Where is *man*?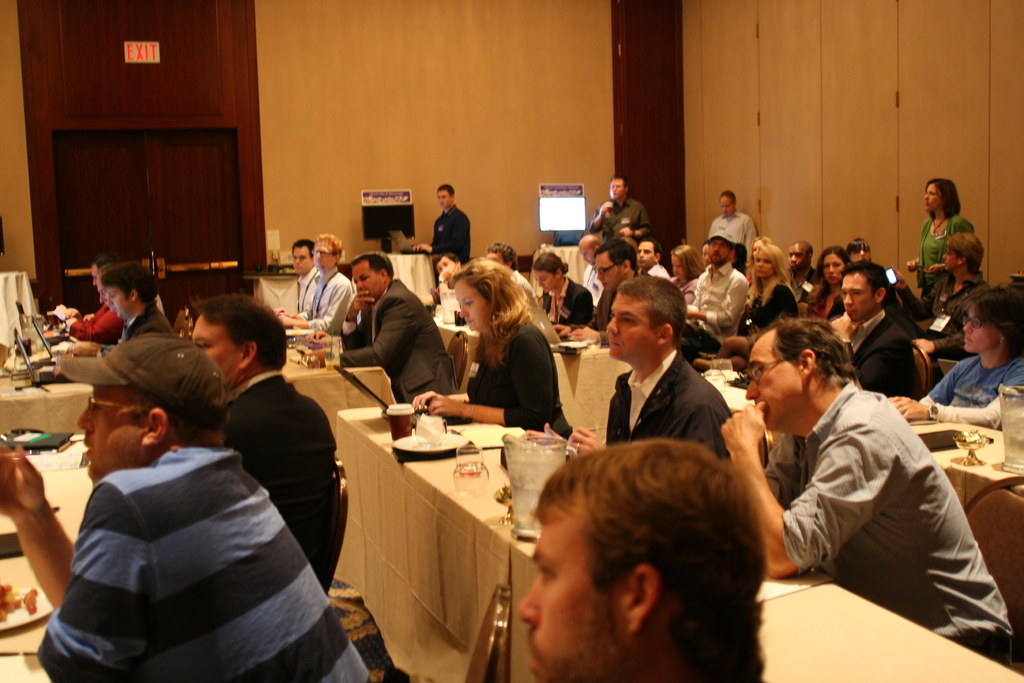
x1=53 y1=252 x2=165 y2=354.
